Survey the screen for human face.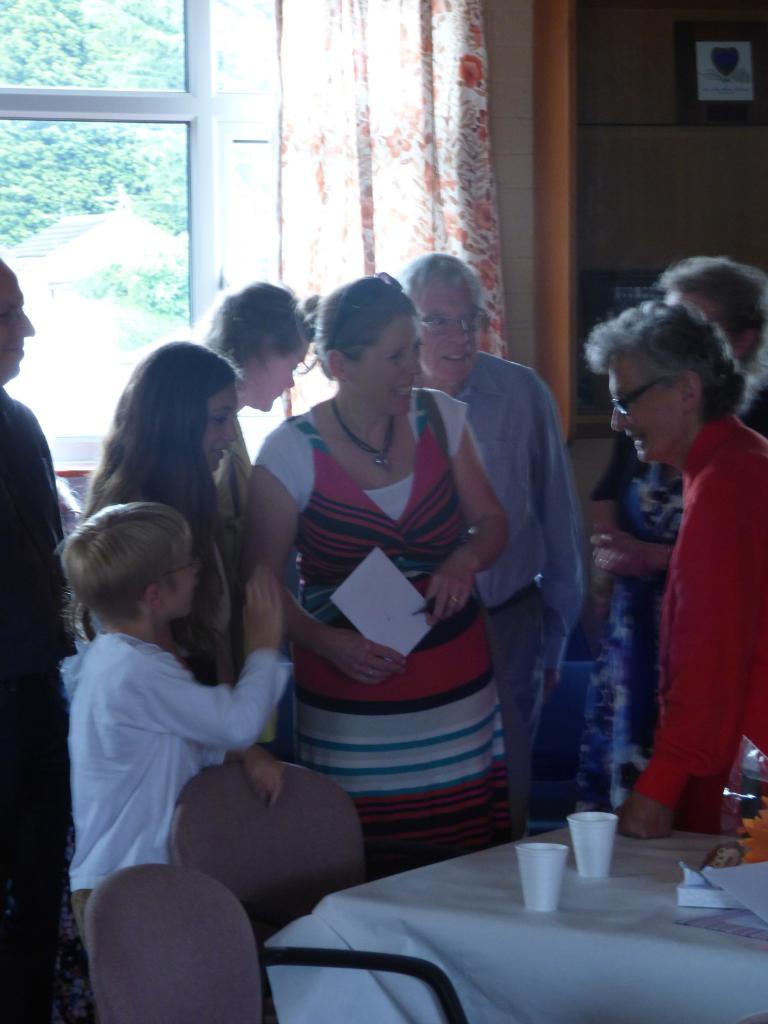
Survey found: bbox=(203, 385, 238, 473).
